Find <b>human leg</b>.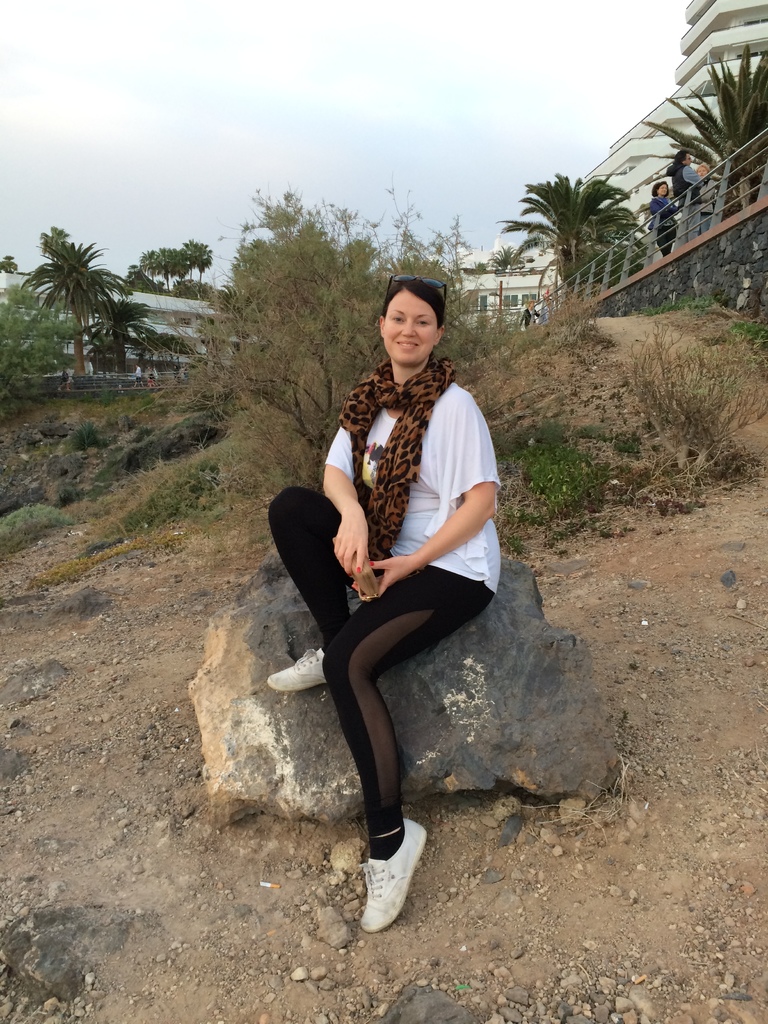
<box>322,572,481,934</box>.
